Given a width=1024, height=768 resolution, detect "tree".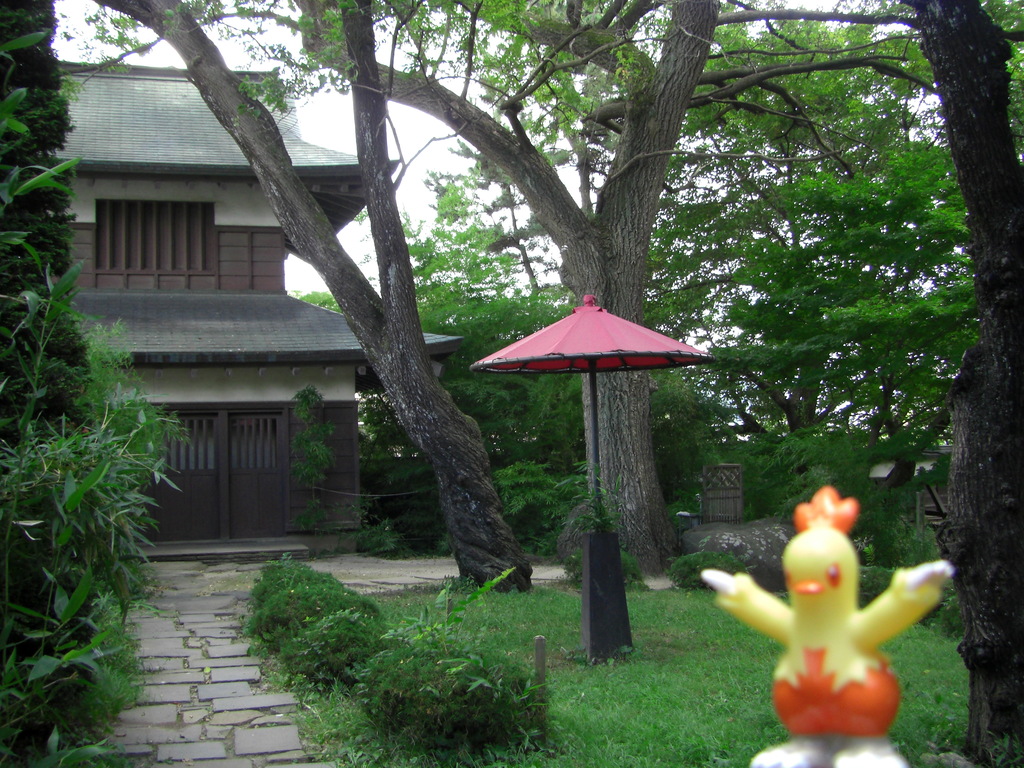
895:0:1023:767.
